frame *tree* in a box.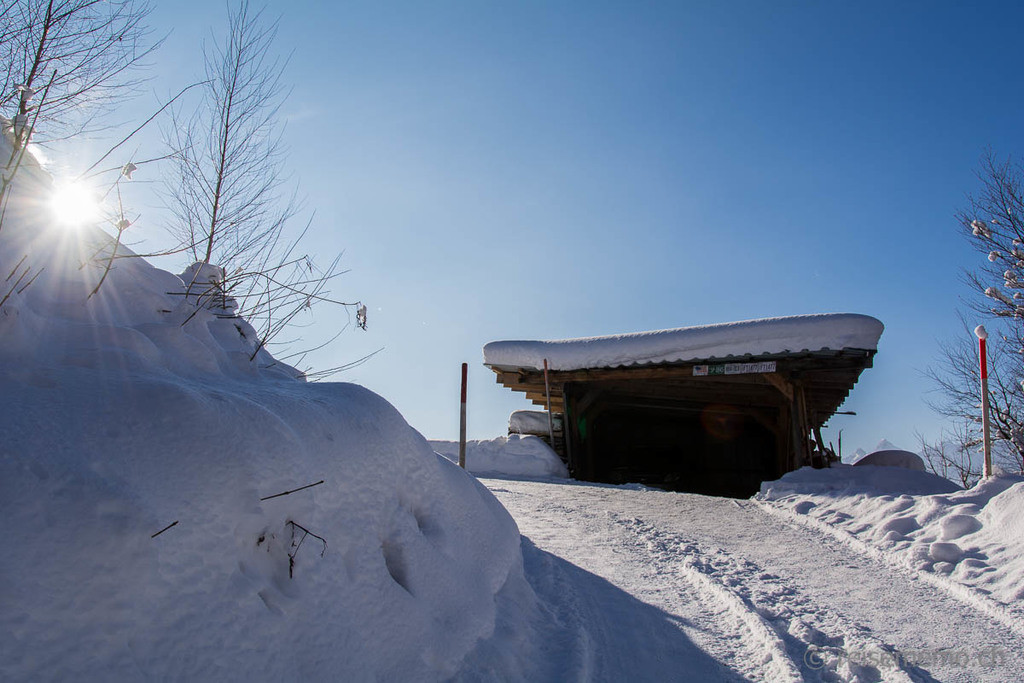
bbox(0, 0, 178, 225).
